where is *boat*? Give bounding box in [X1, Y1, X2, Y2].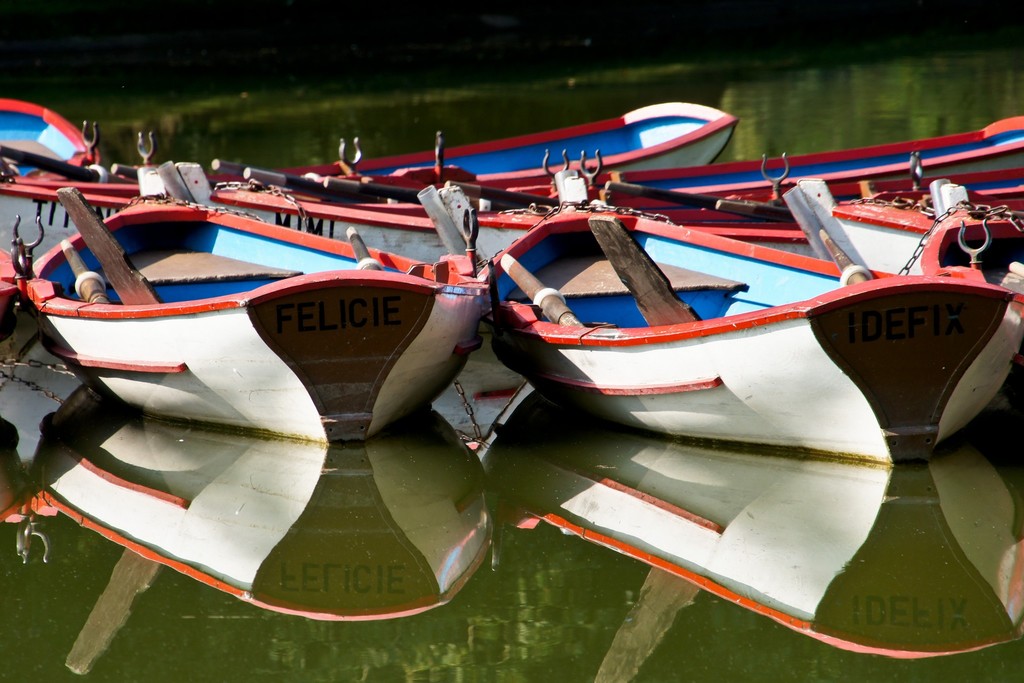
[0, 94, 109, 220].
